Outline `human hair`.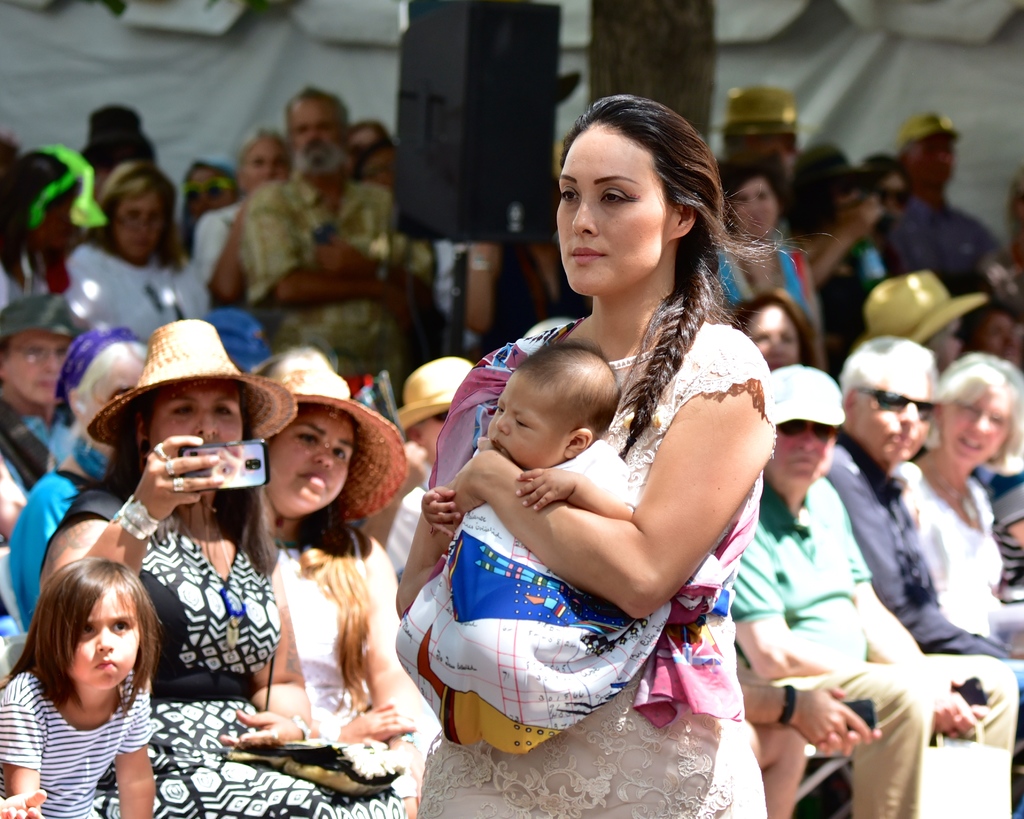
Outline: <box>81,163,183,268</box>.
